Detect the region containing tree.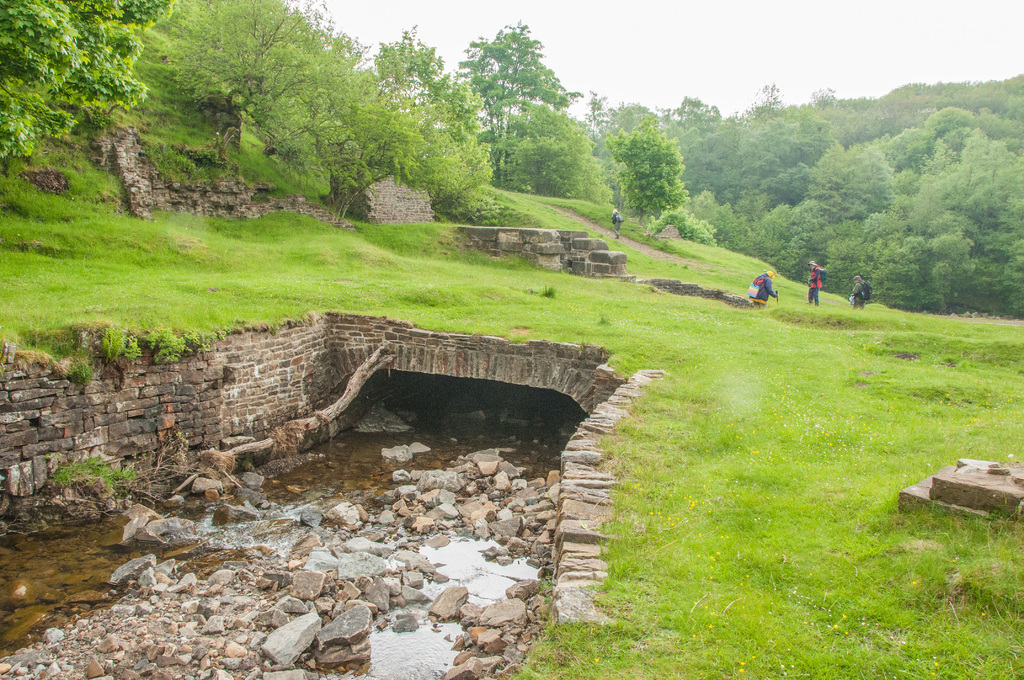
bbox=[163, 0, 365, 168].
